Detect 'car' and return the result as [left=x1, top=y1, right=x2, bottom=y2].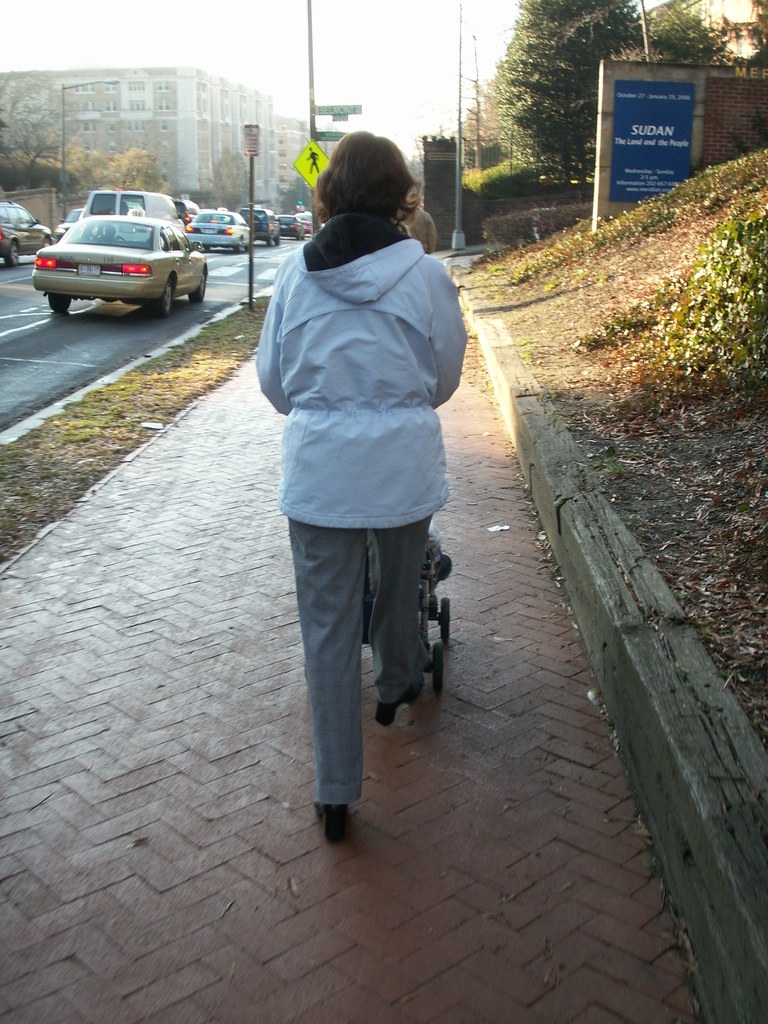
[left=0, top=202, right=58, bottom=266].
